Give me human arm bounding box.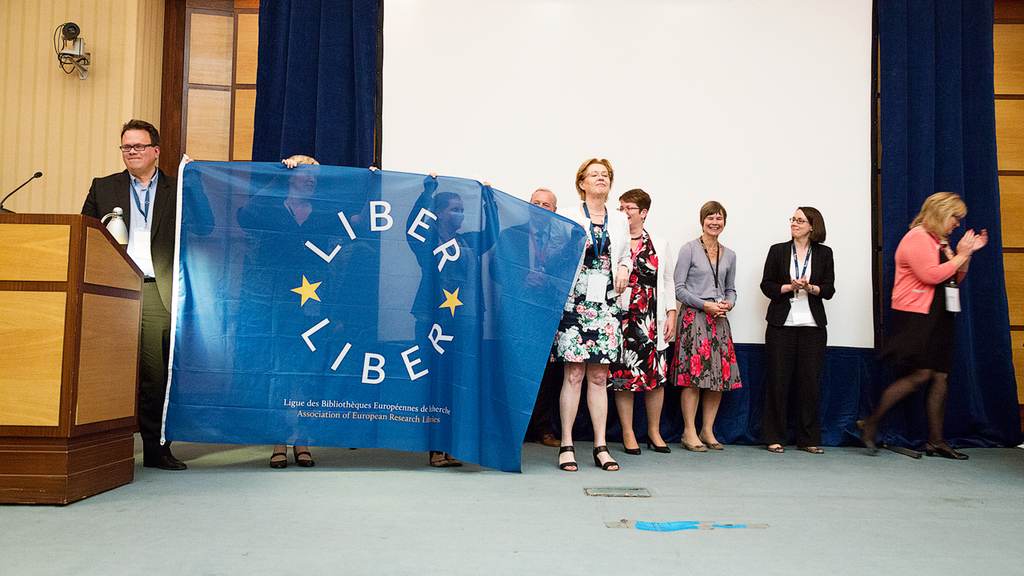
{"left": 176, "top": 159, "right": 216, "bottom": 236}.
